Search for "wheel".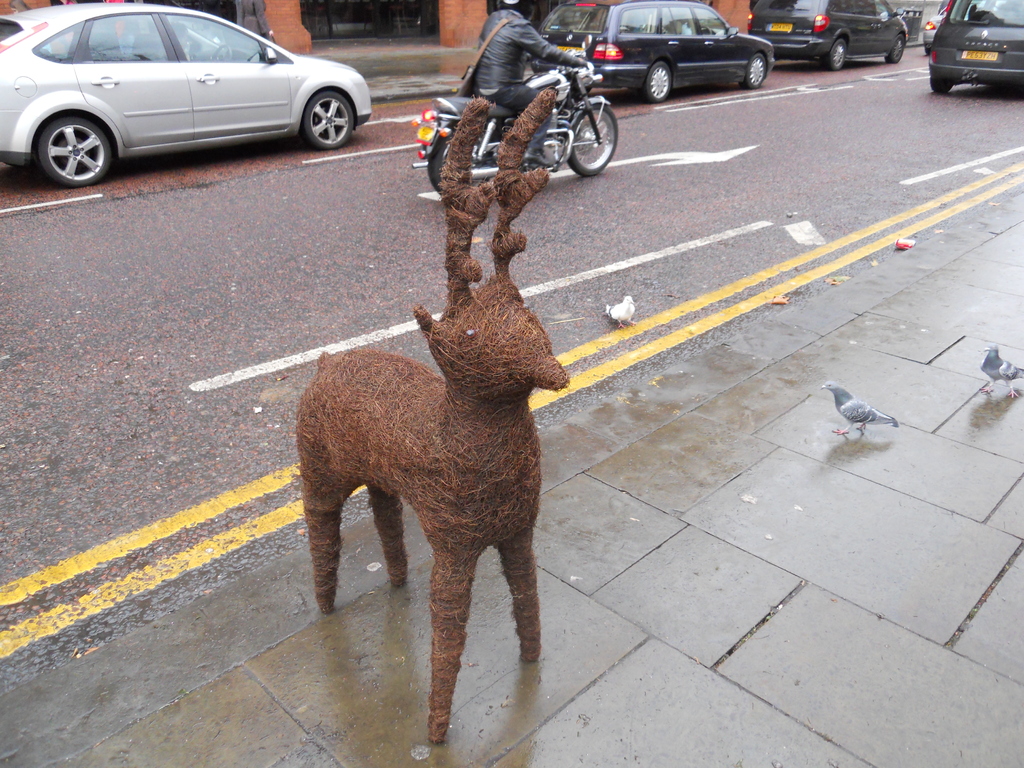
Found at (x1=884, y1=36, x2=904, y2=61).
